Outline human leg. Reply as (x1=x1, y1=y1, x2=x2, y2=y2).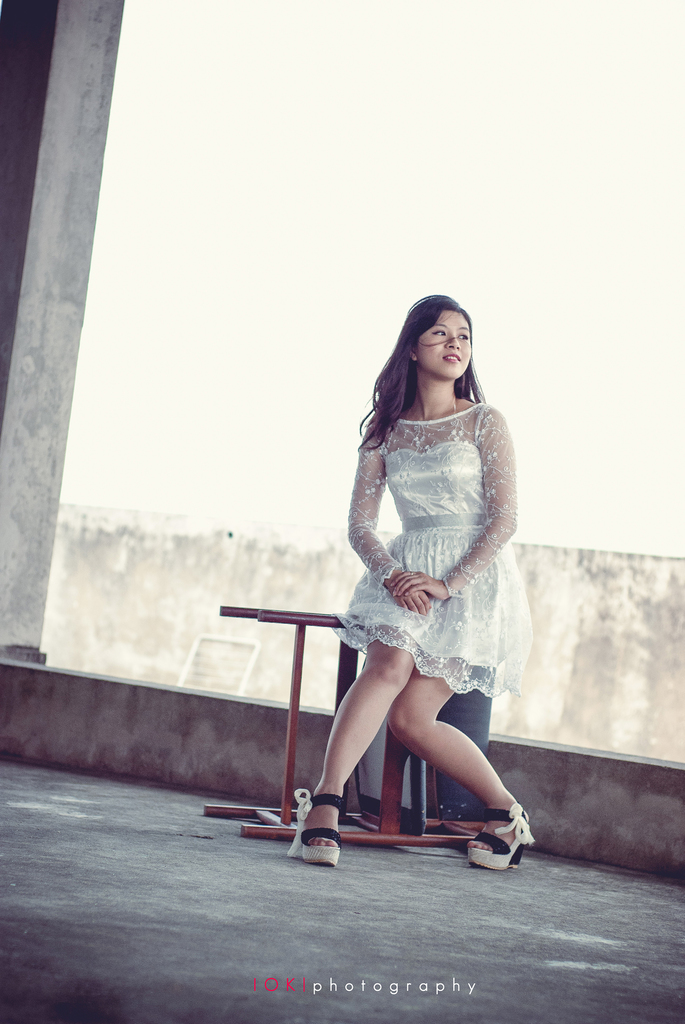
(x1=300, y1=532, x2=438, y2=865).
